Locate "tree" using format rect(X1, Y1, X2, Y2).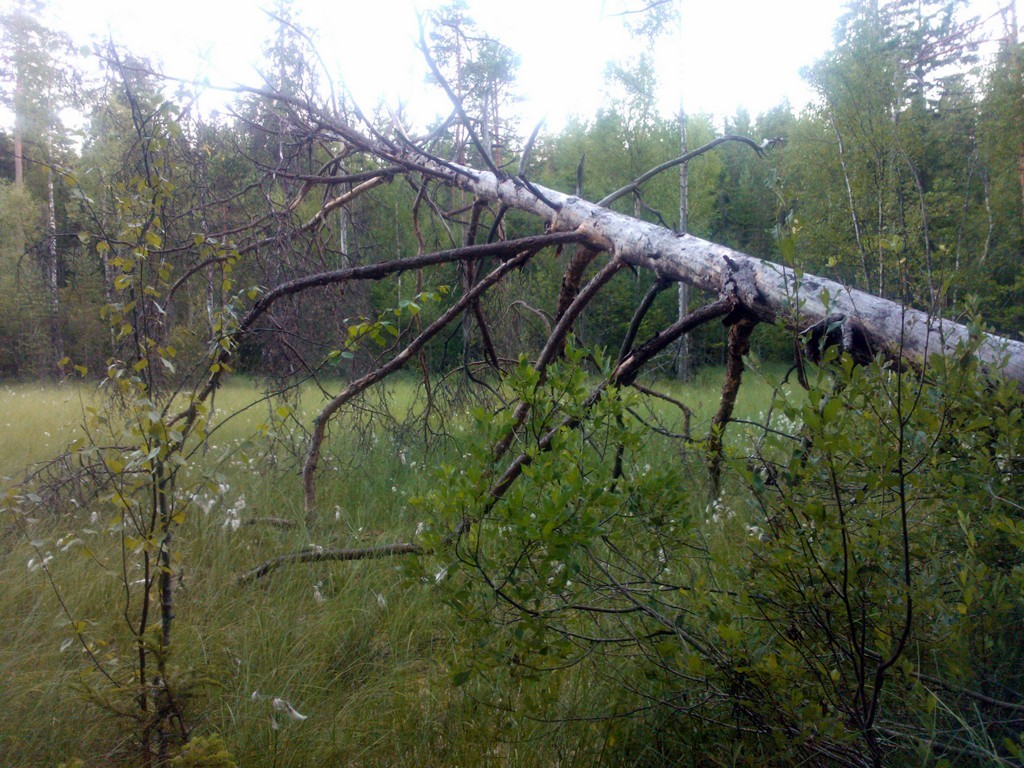
rect(757, 101, 818, 367).
